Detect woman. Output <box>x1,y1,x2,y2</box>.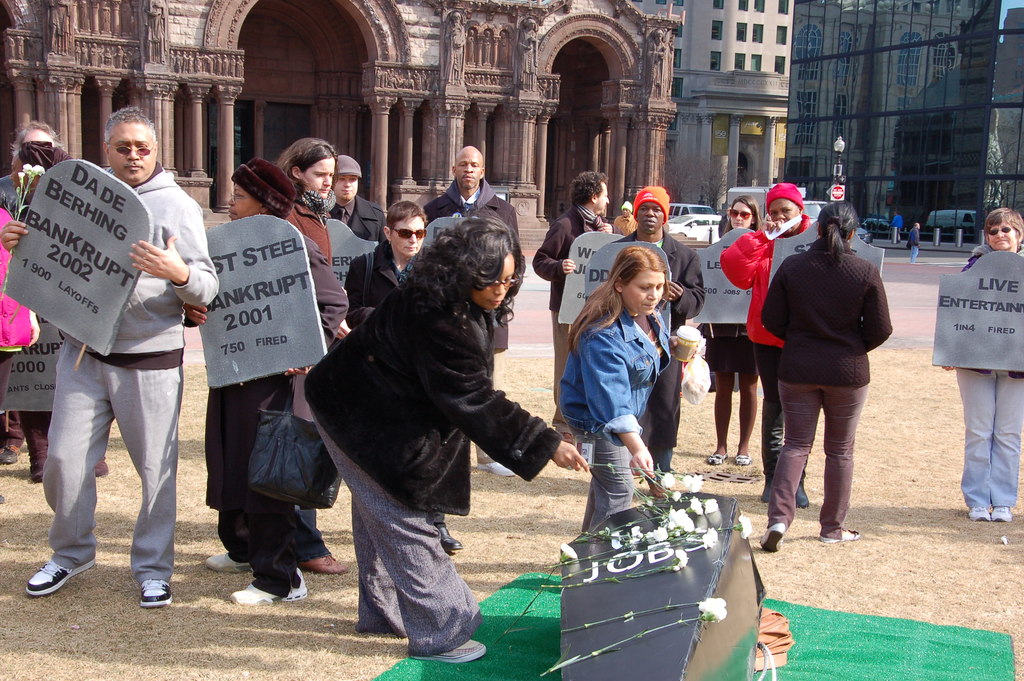
<box>175,156,355,611</box>.
